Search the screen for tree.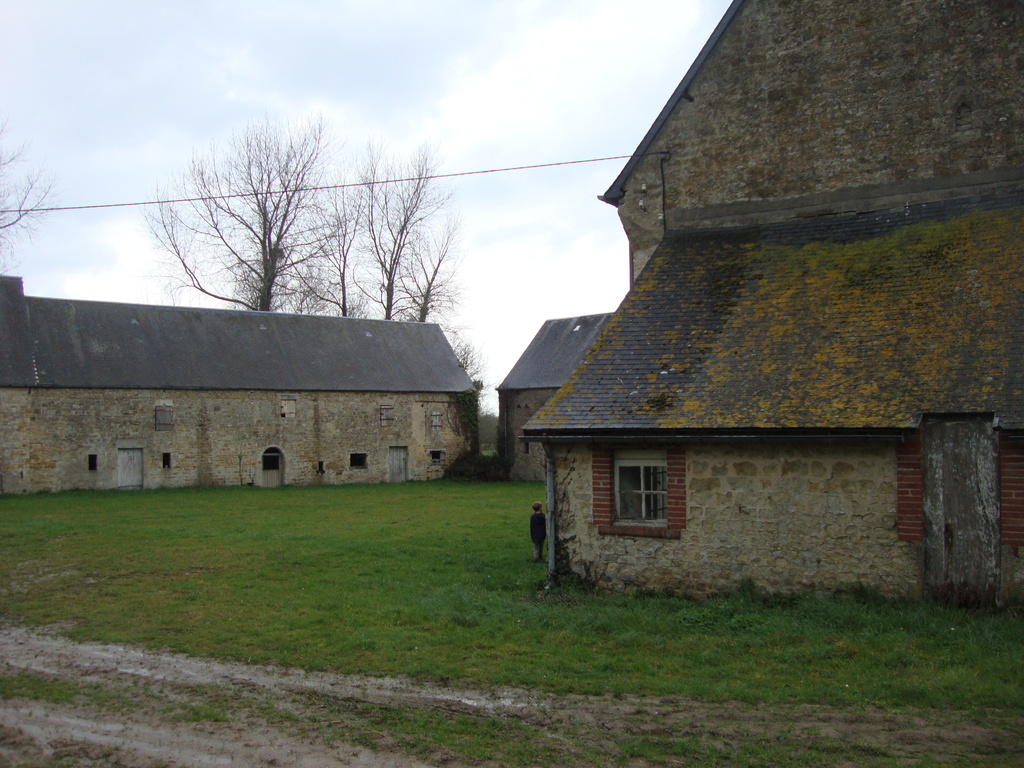
Found at {"left": 287, "top": 165, "right": 366, "bottom": 312}.
